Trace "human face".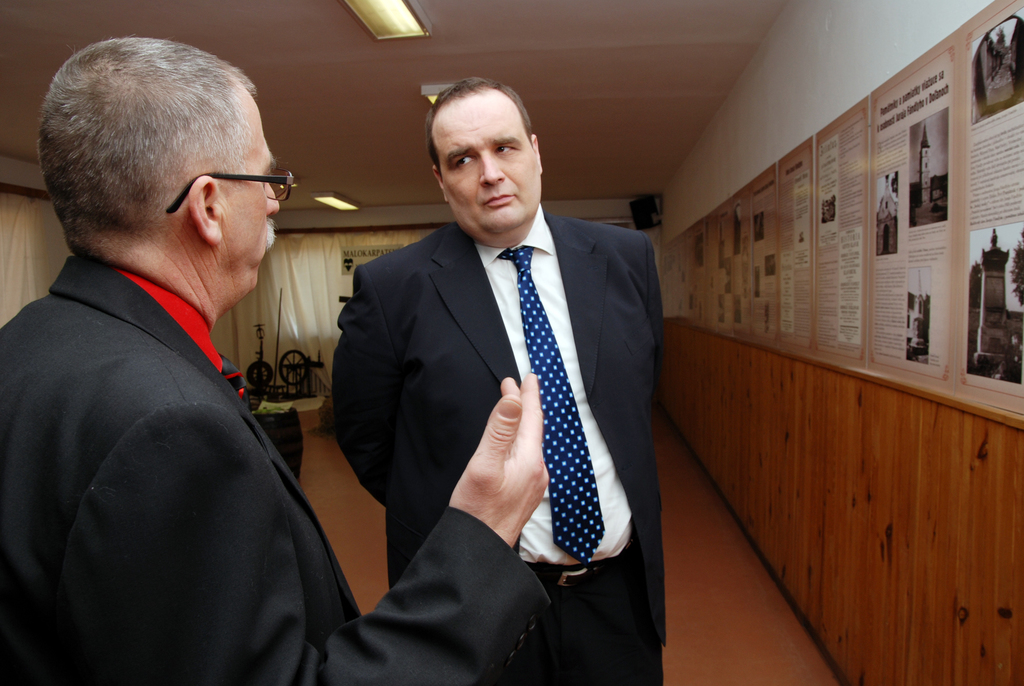
Traced to x1=433 y1=96 x2=543 y2=234.
